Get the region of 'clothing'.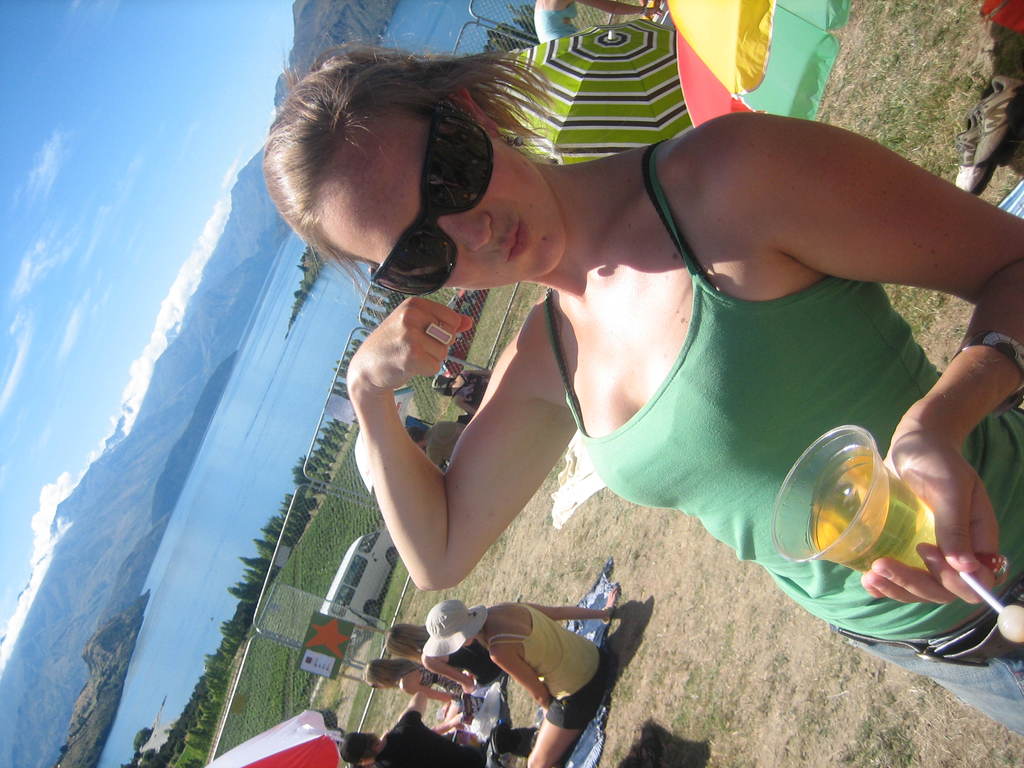
373:709:487:767.
